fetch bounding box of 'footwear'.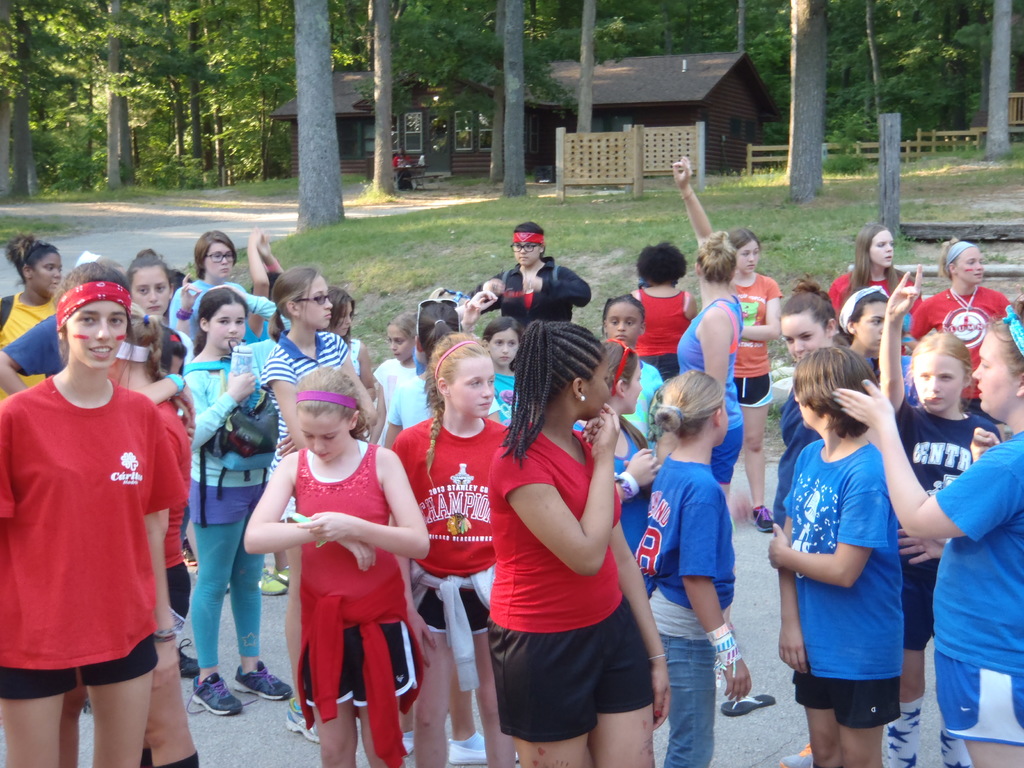
Bbox: <box>446,732,520,762</box>.
